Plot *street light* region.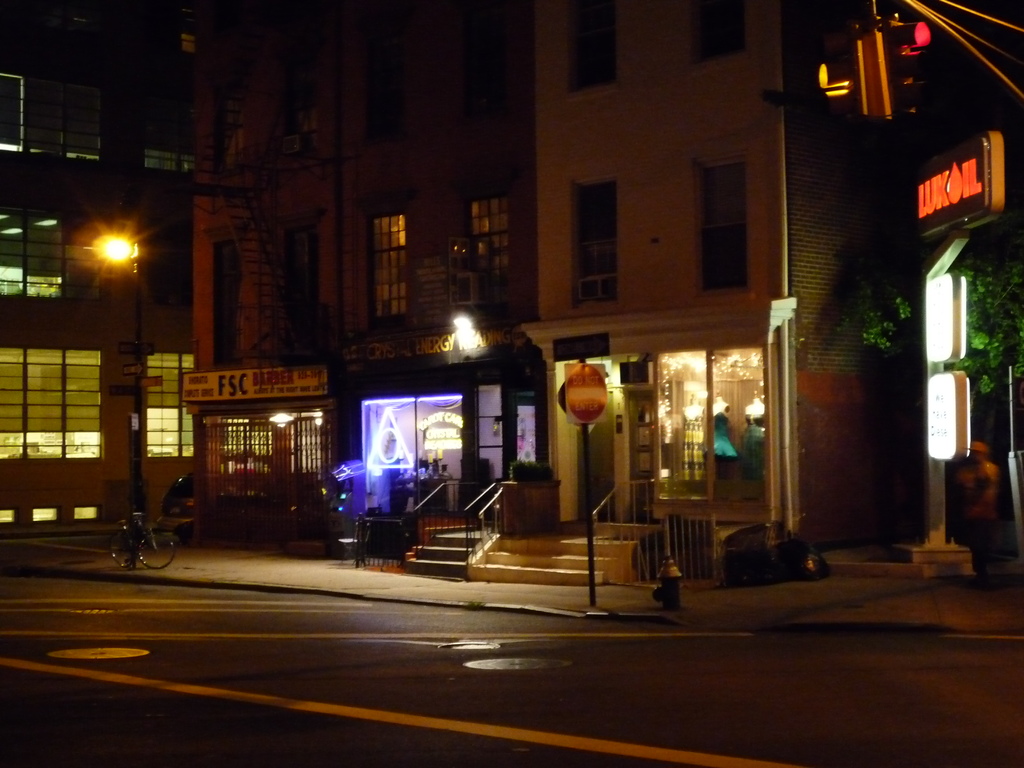
Plotted at <region>79, 229, 136, 281</region>.
